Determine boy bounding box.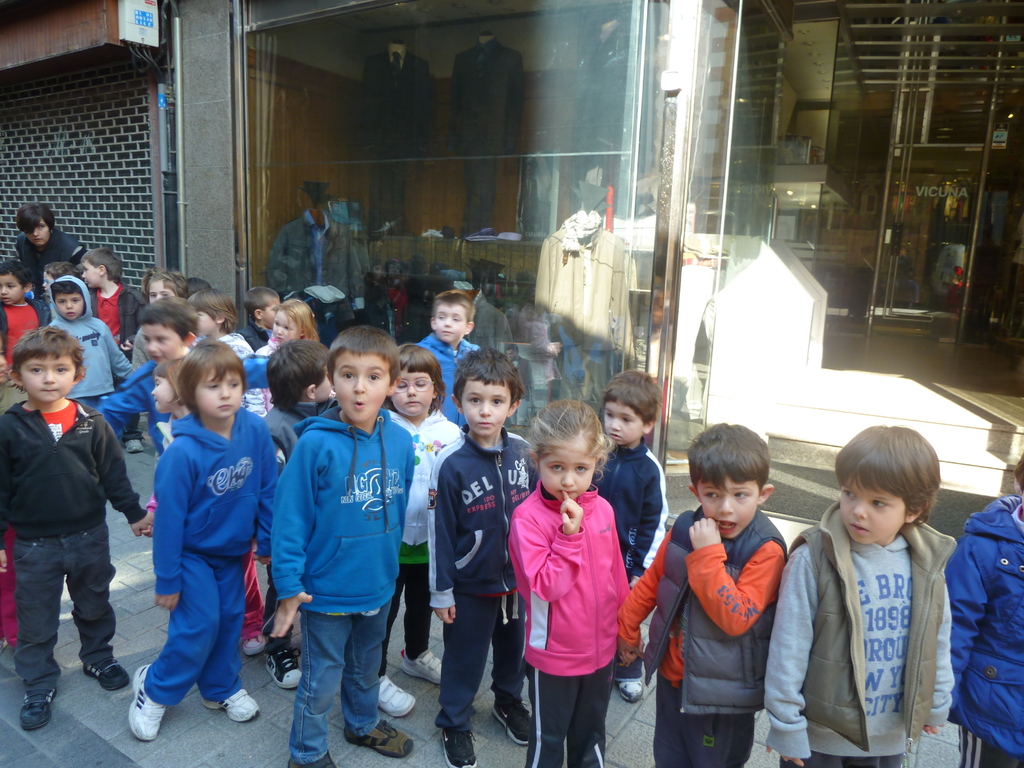
Determined: (x1=268, y1=330, x2=435, y2=767).
